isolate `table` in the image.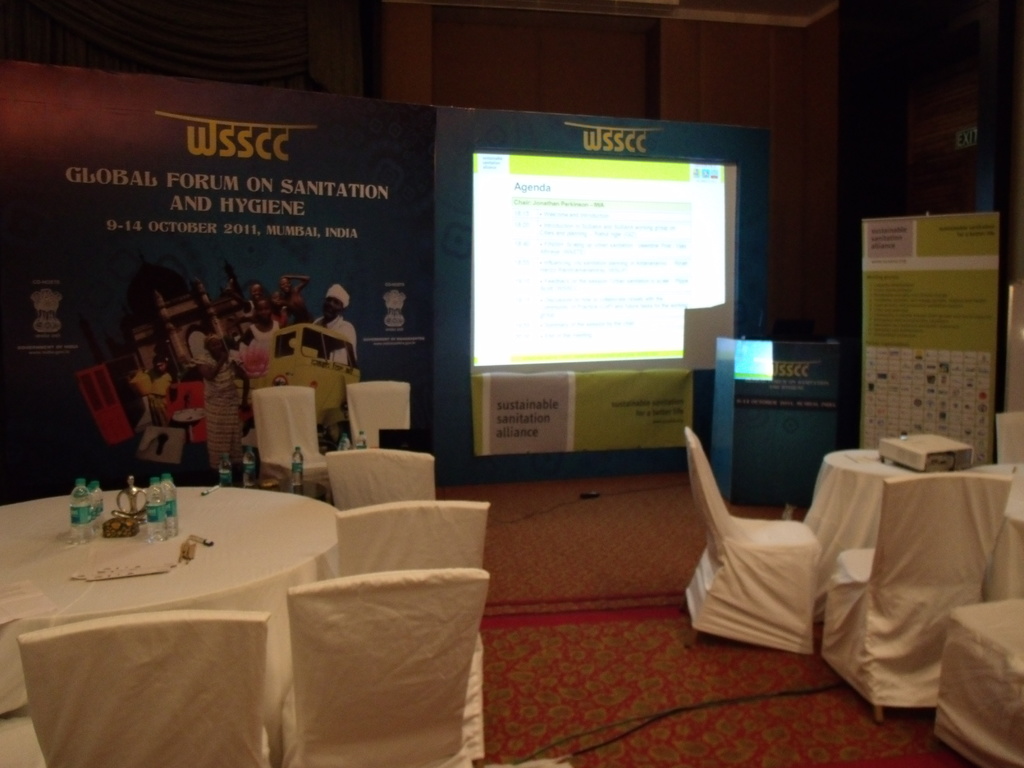
Isolated region: [left=801, top=449, right=913, bottom=616].
